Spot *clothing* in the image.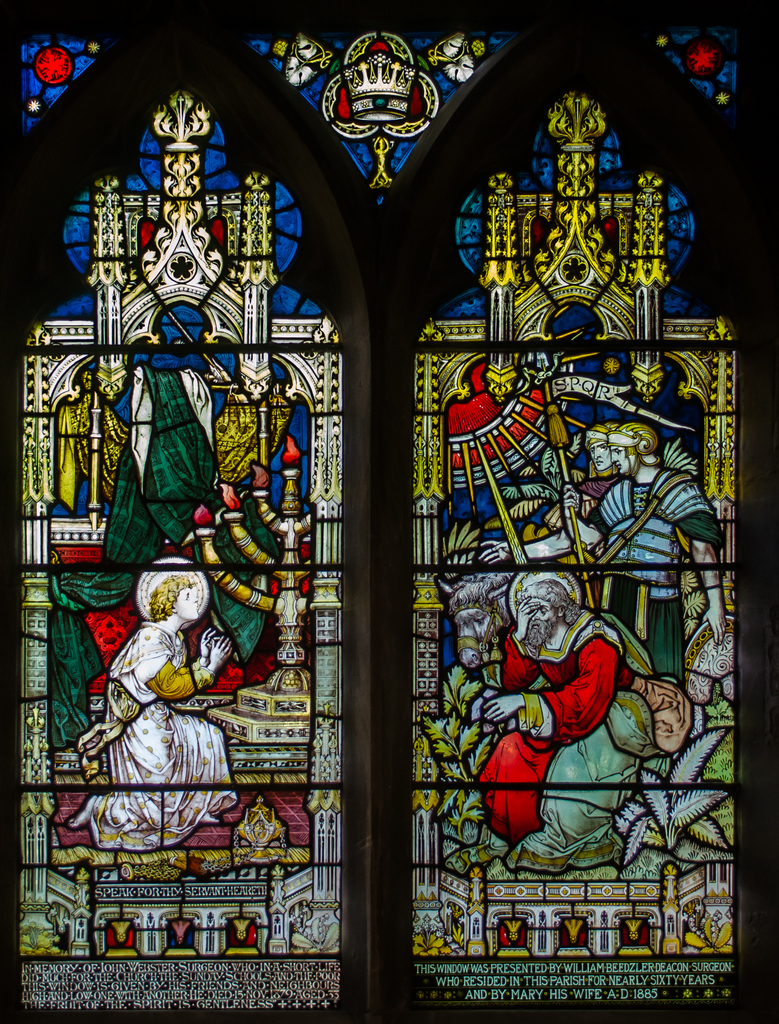
*clothing* found at bbox=(491, 587, 647, 834).
